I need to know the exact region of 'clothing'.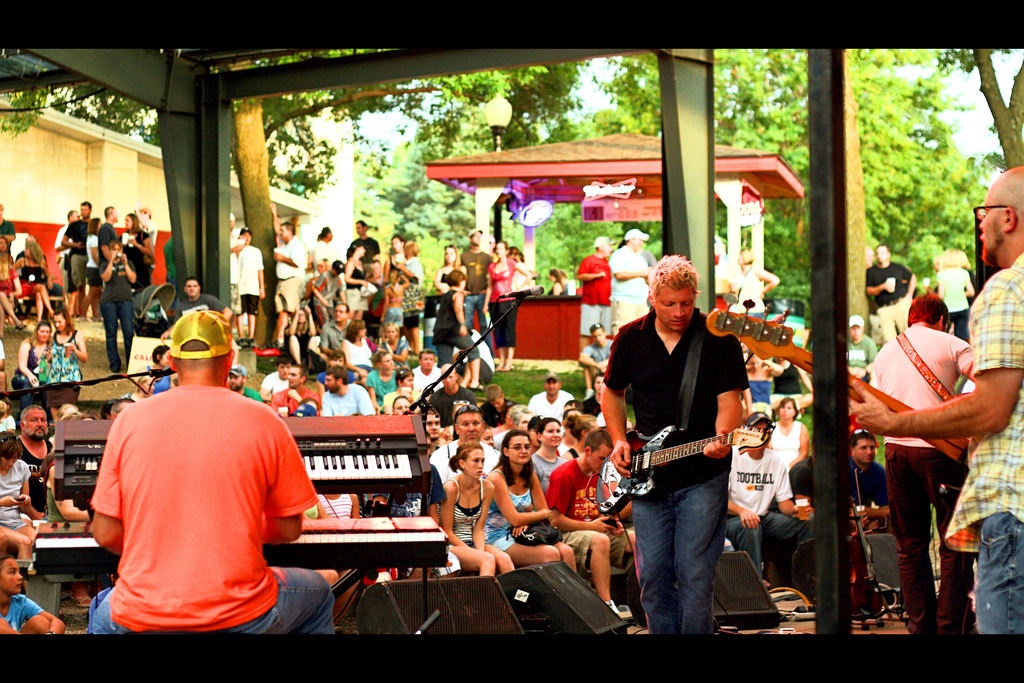
Region: (81, 378, 328, 643).
